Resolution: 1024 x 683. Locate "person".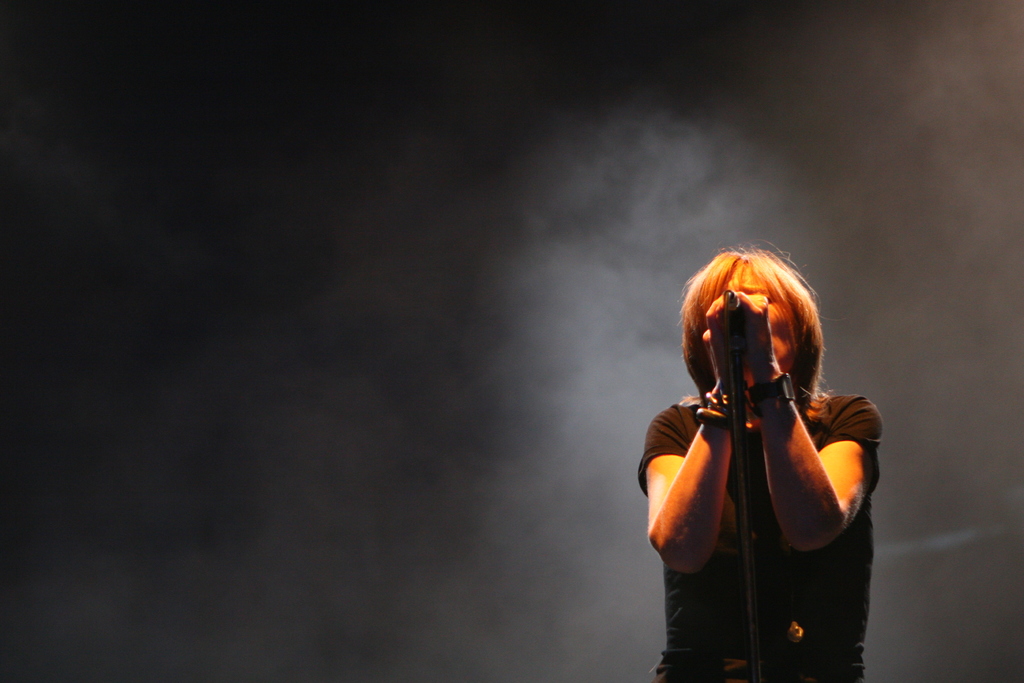
(656, 225, 890, 682).
